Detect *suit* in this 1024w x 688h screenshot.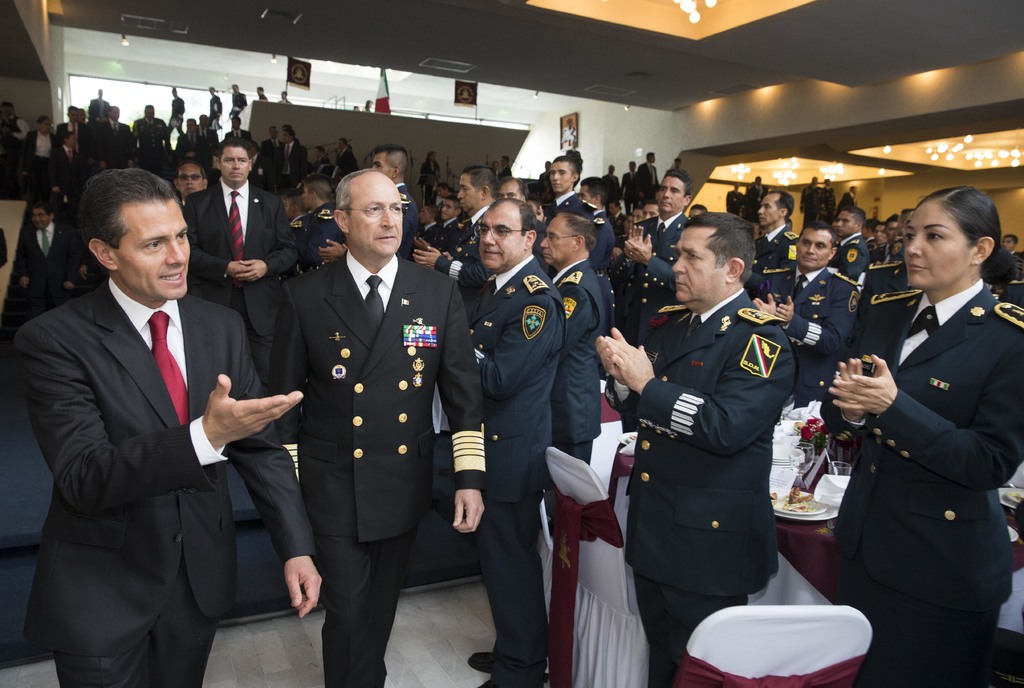
Detection: left=59, top=141, right=86, bottom=168.
